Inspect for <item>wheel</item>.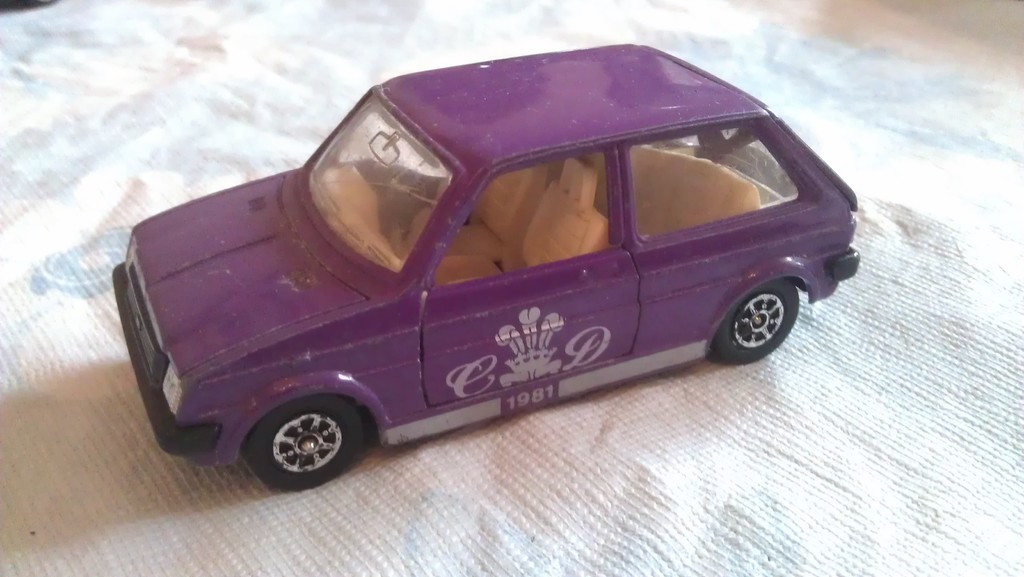
Inspection: left=247, top=396, right=355, bottom=480.
